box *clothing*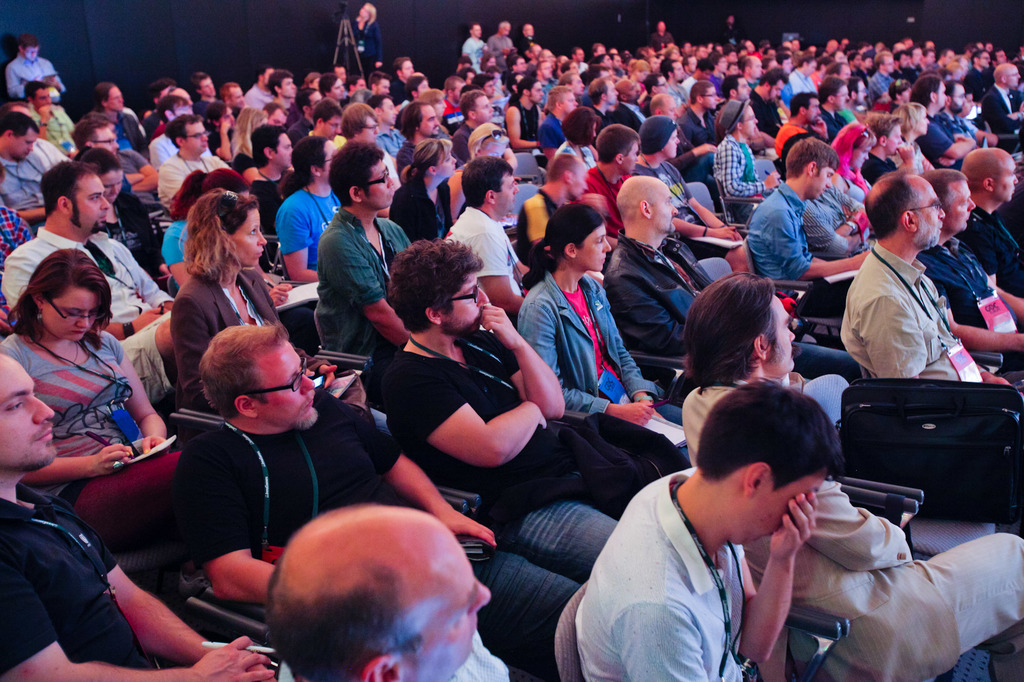
269:185:351:276
